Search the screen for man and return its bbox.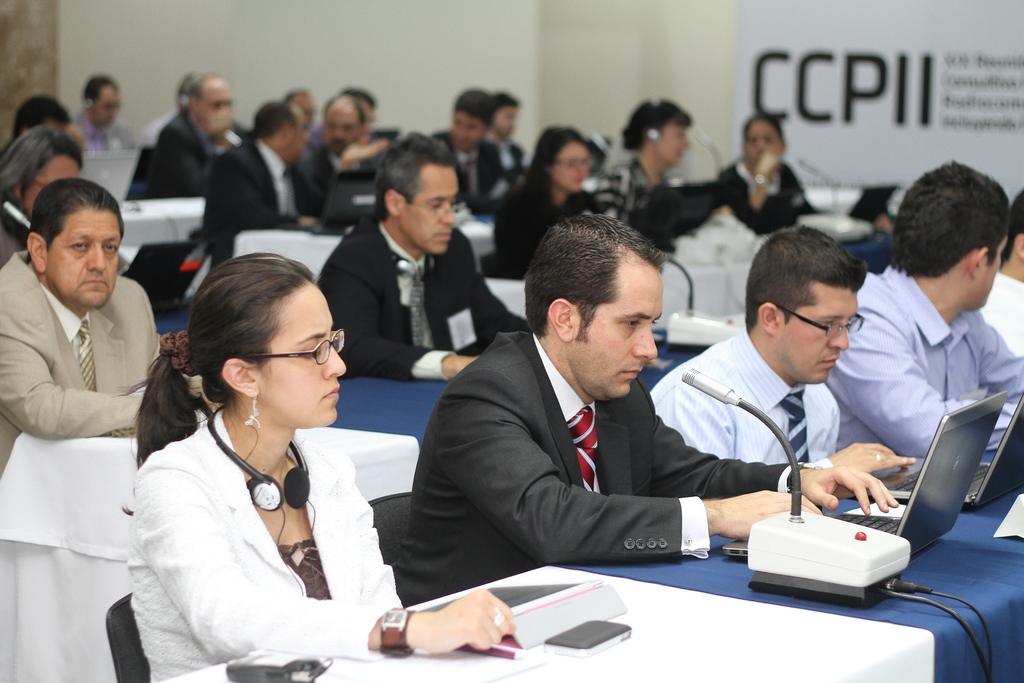
Found: <bbox>315, 128, 529, 387</bbox>.
